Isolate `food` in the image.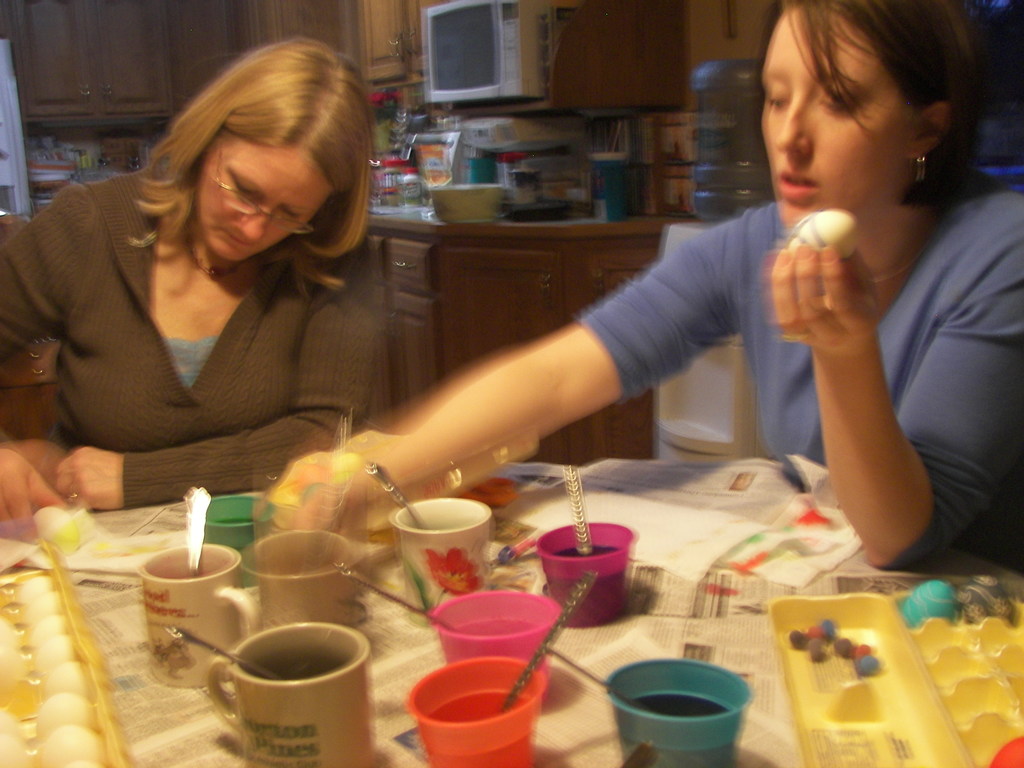
Isolated region: l=786, t=614, r=880, b=674.
